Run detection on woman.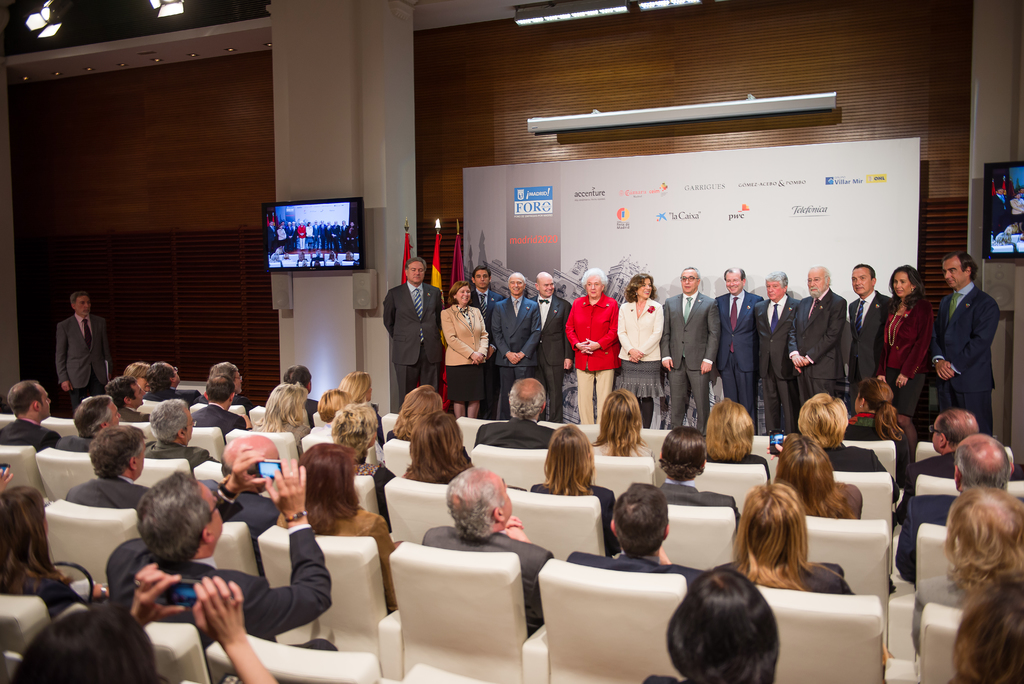
Result: [x1=378, y1=387, x2=447, y2=448].
